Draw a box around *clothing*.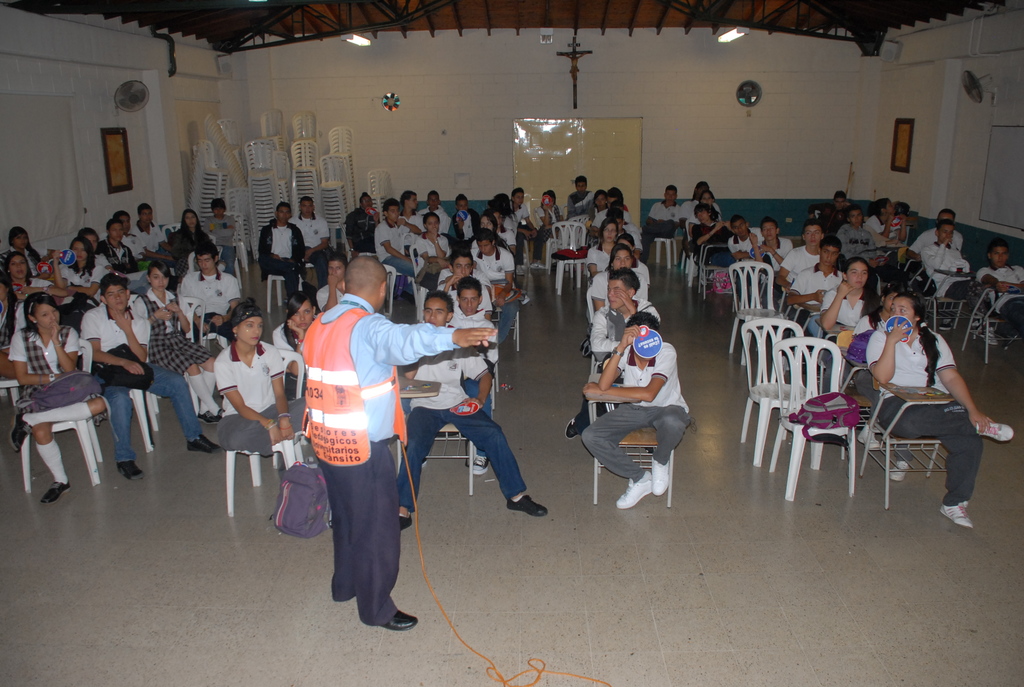
420,235,448,263.
